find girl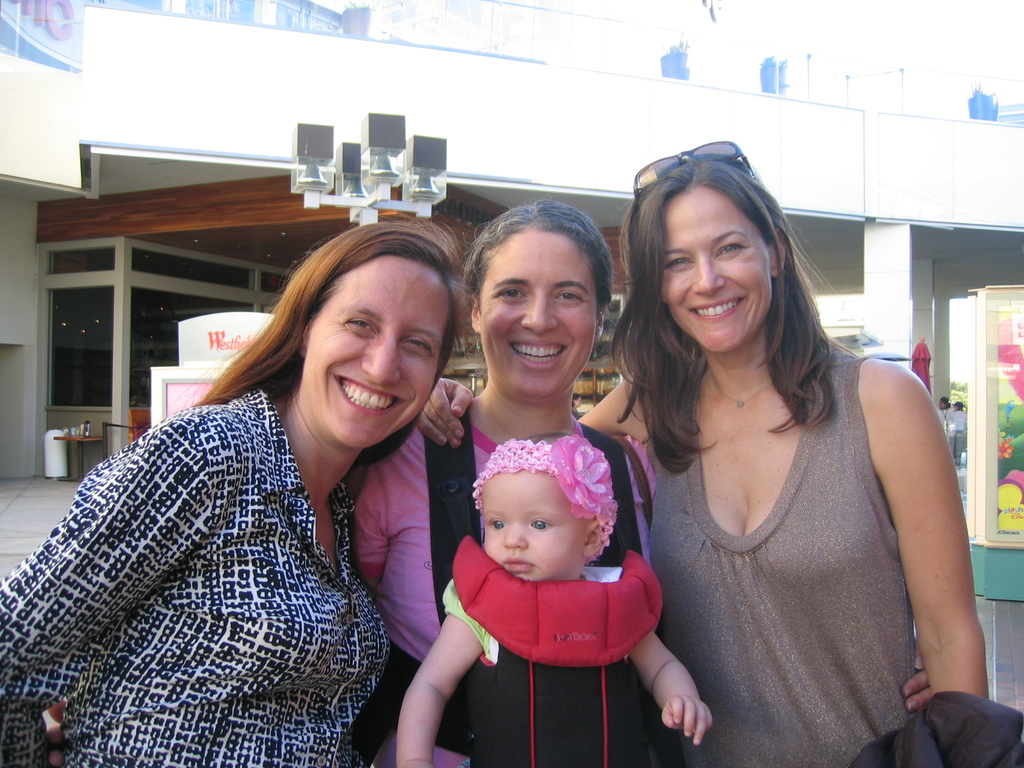
x1=396 y1=432 x2=714 y2=767
